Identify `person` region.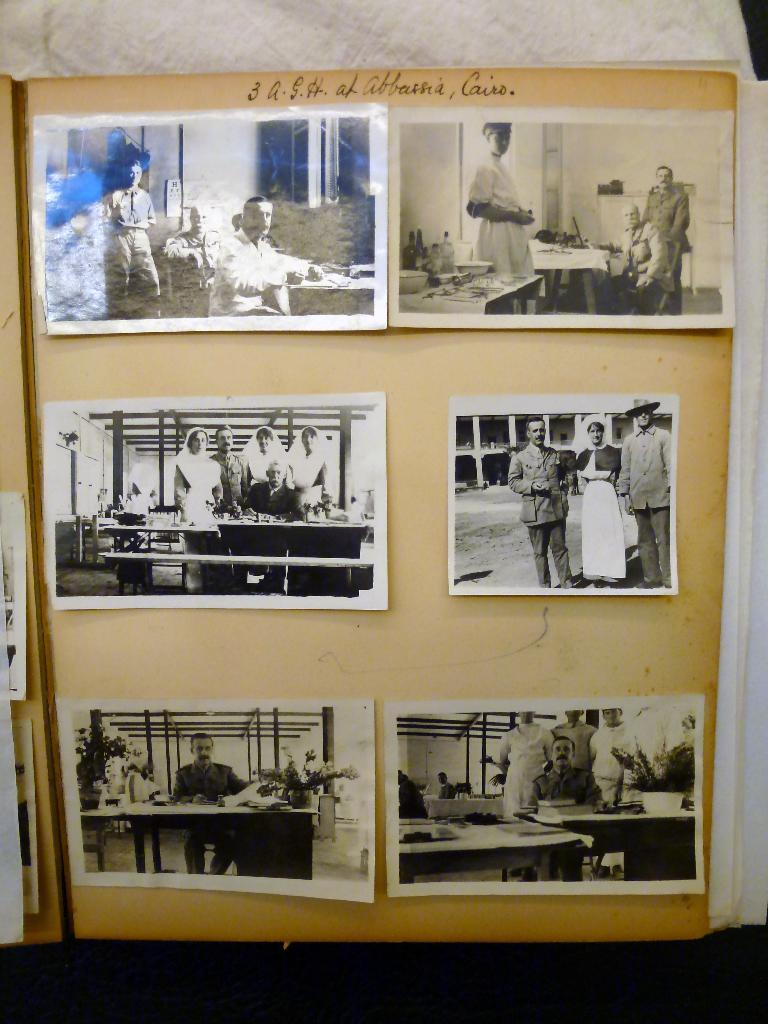
Region: (left=525, top=736, right=602, bottom=881).
